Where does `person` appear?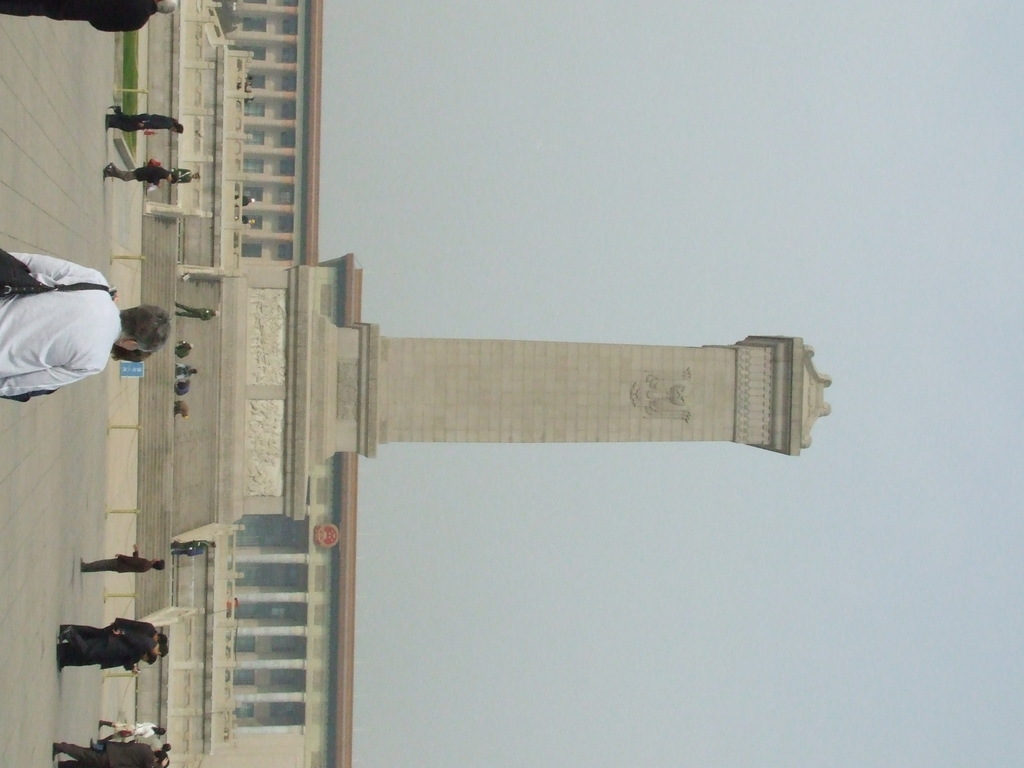
Appears at crop(175, 378, 190, 398).
